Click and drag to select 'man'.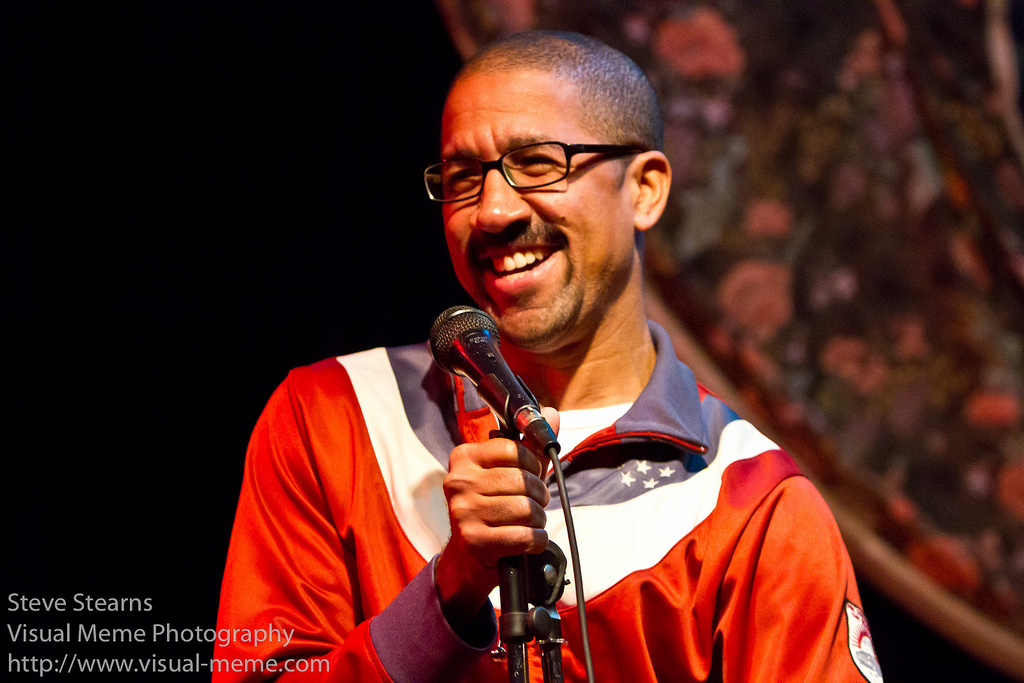
Selection: (left=240, top=34, right=872, bottom=682).
